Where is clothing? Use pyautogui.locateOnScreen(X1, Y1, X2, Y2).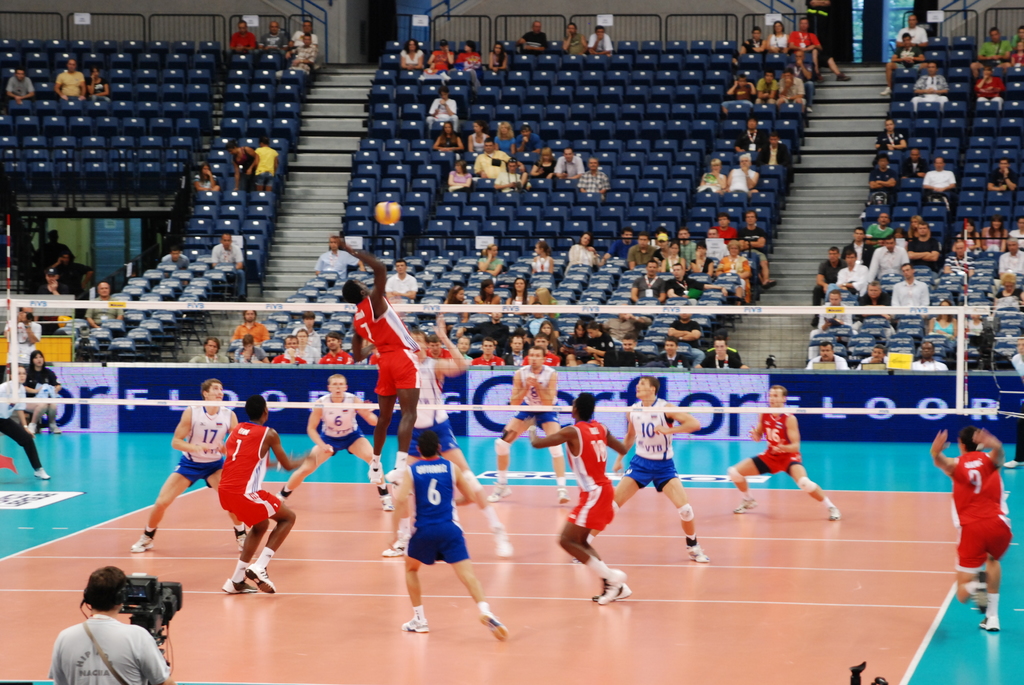
pyautogui.locateOnScreen(941, 439, 1011, 595).
